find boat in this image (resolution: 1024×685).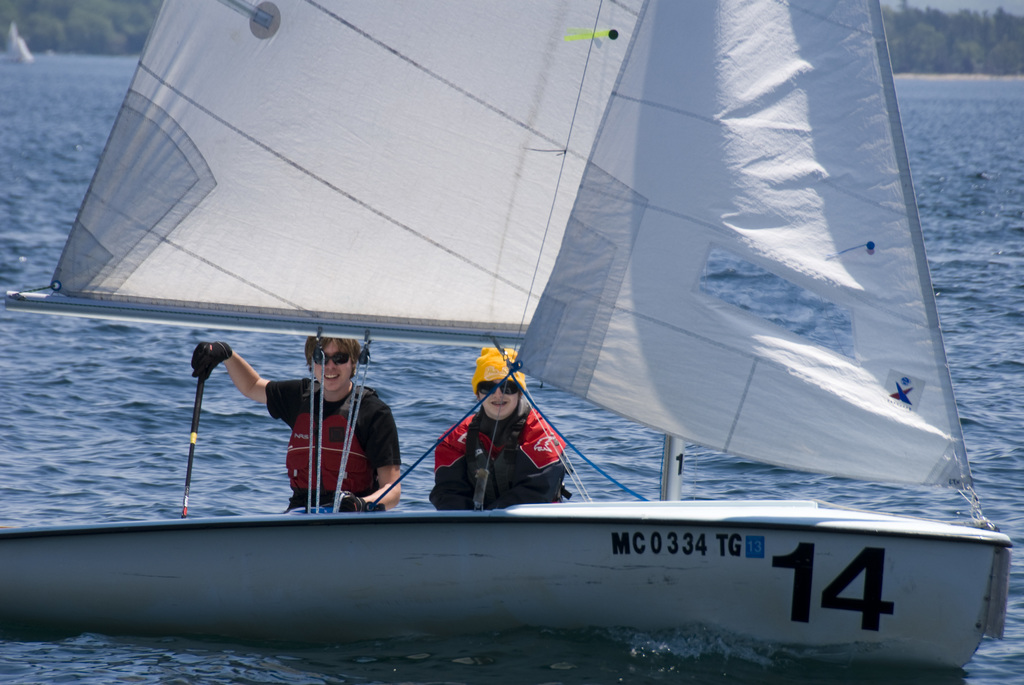
{"x1": 61, "y1": 24, "x2": 1022, "y2": 664}.
